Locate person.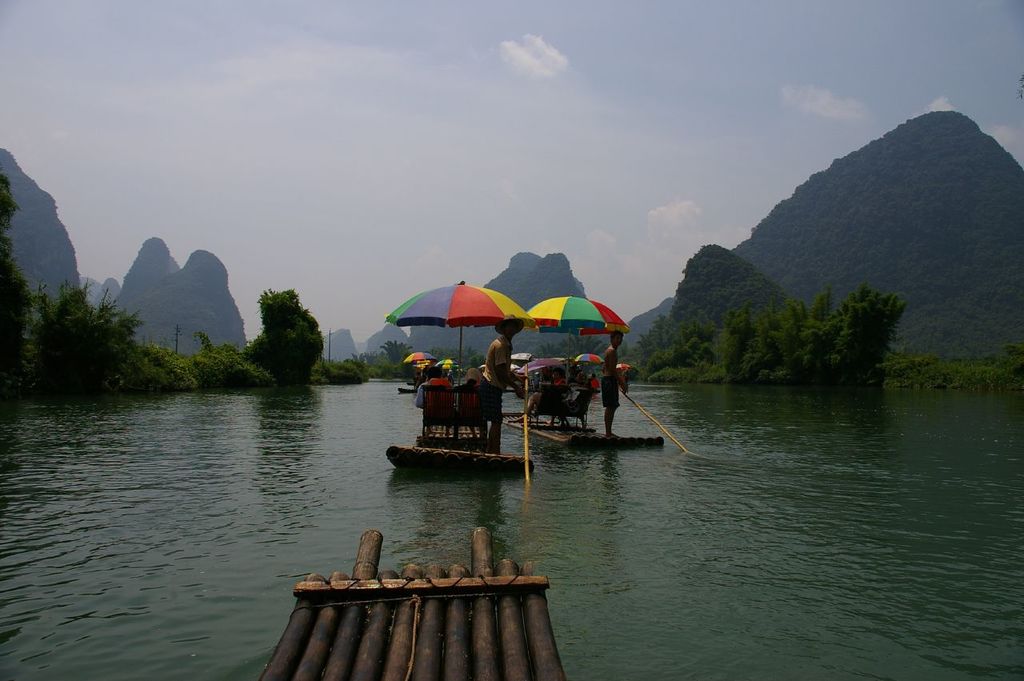
Bounding box: region(480, 310, 530, 455).
